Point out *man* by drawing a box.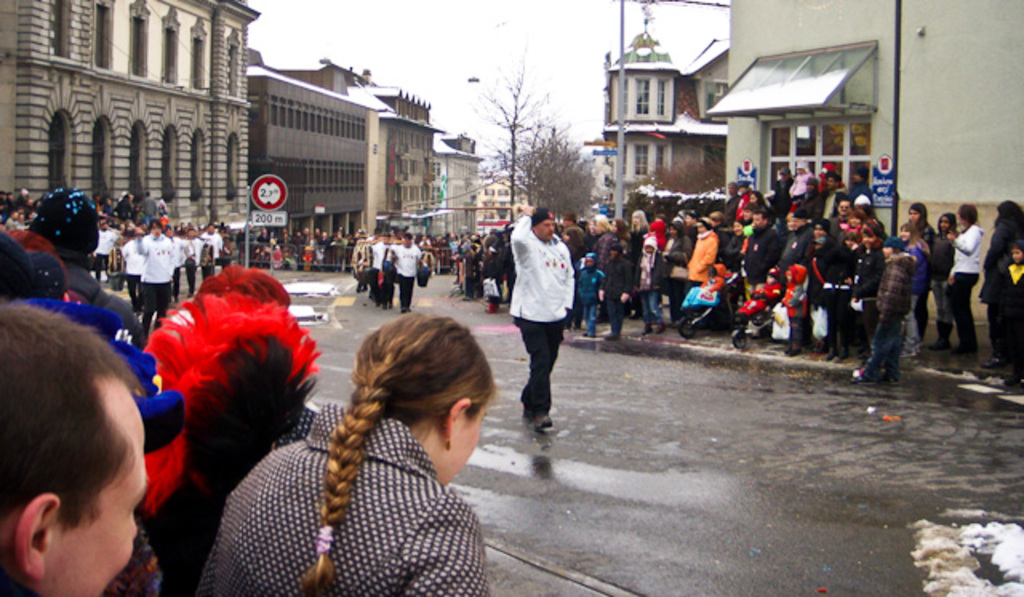
[left=829, top=198, right=853, bottom=245].
